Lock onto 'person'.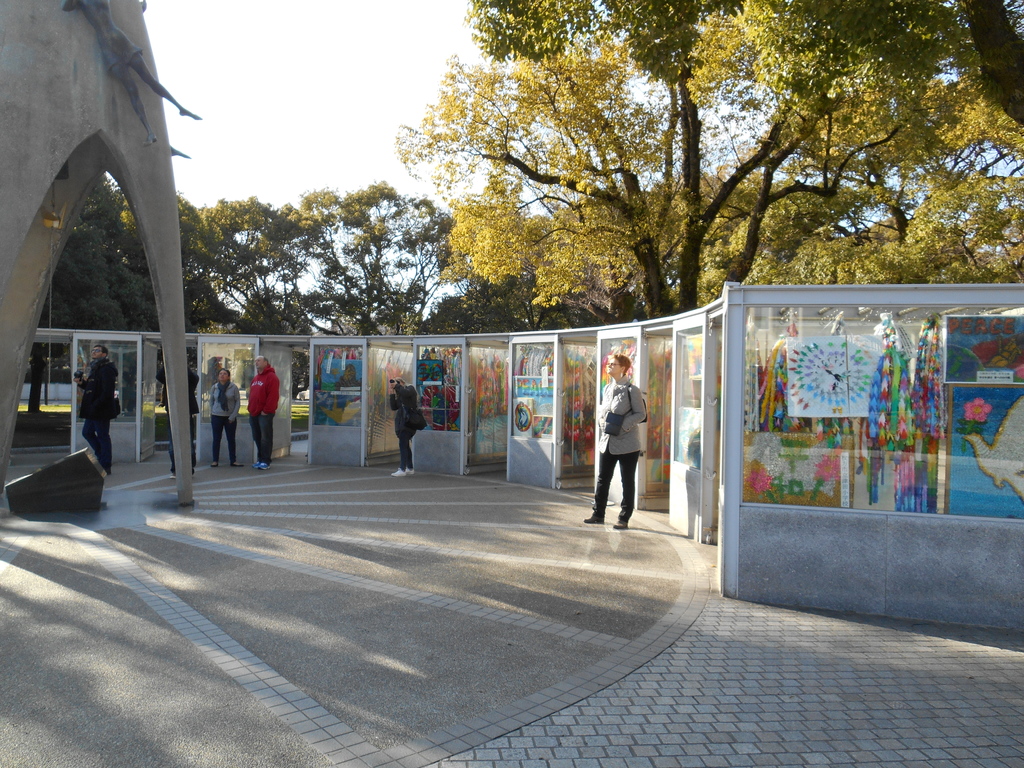
Locked: BBox(76, 349, 124, 481).
